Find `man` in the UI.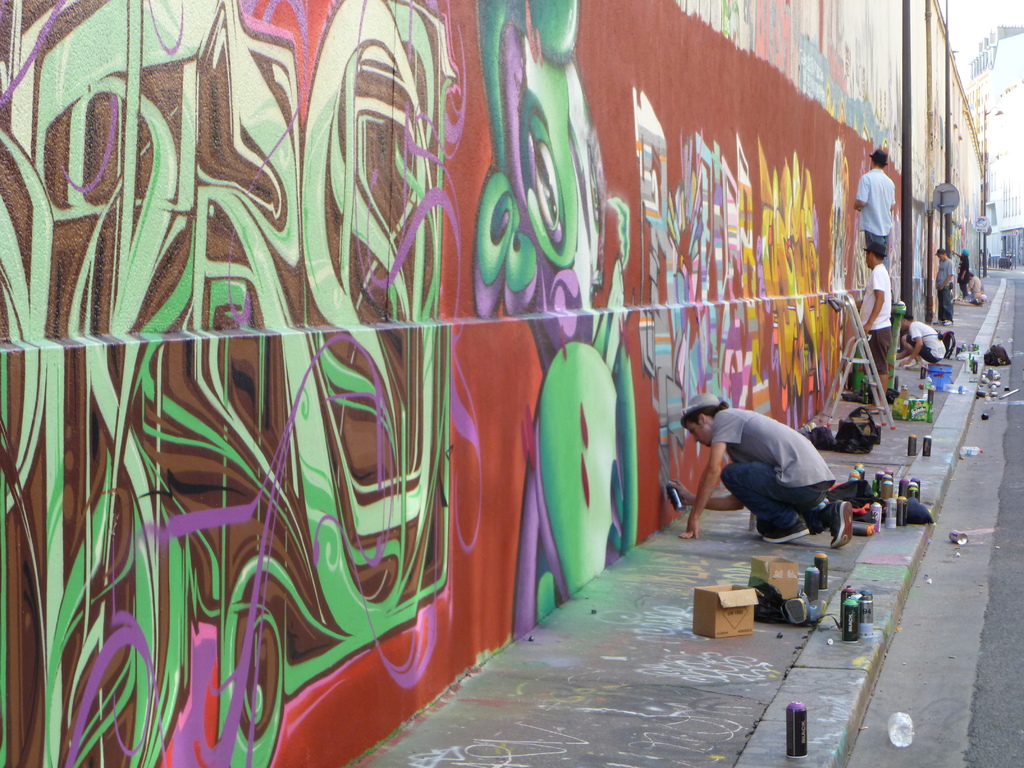
UI element at left=903, top=312, right=944, bottom=367.
